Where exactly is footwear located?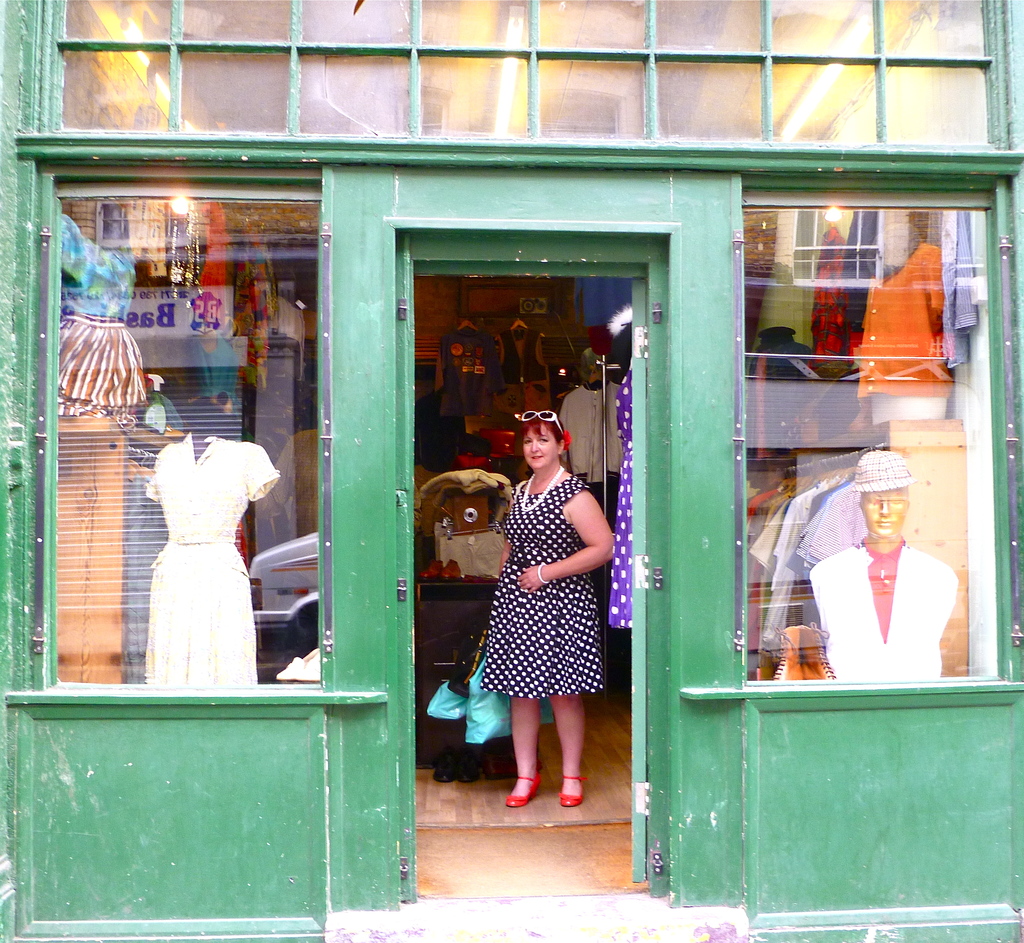
Its bounding box is 431:745:478:781.
